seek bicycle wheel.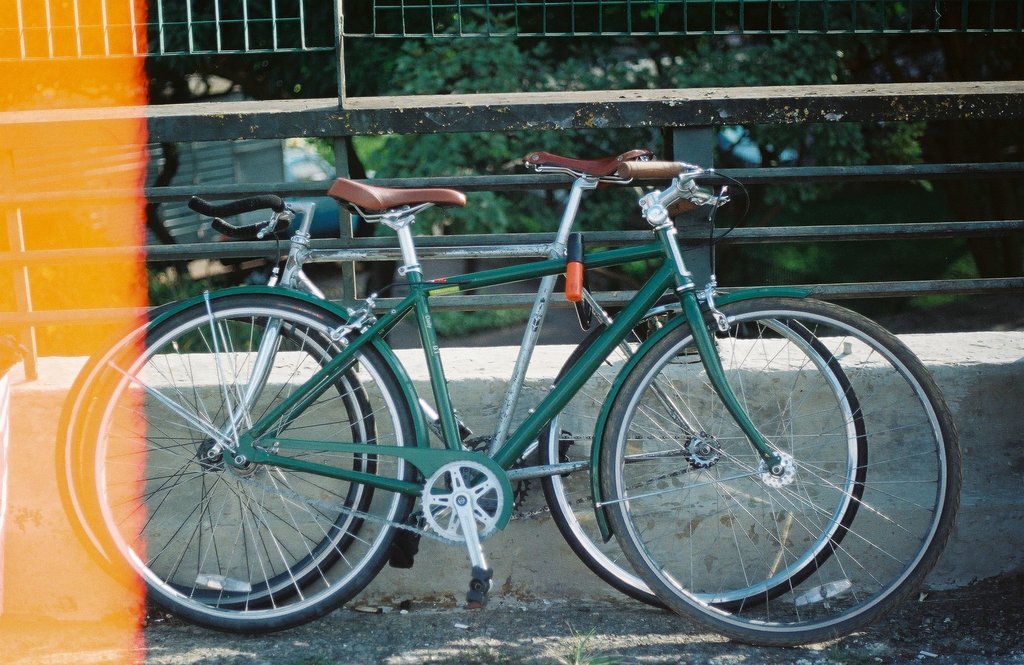
(left=53, top=298, right=377, bottom=625).
